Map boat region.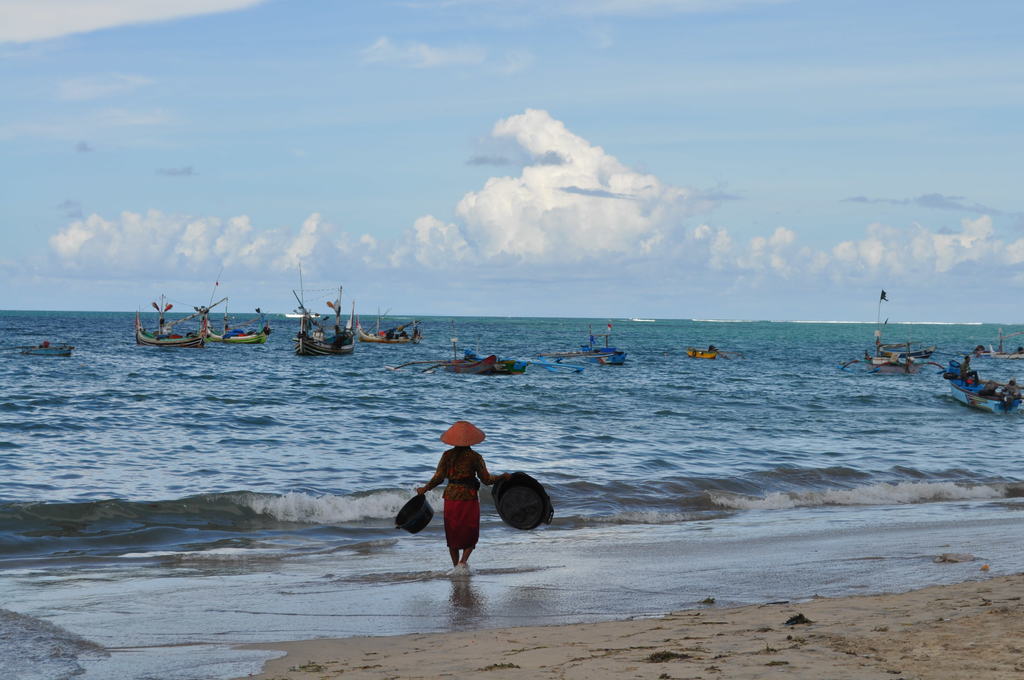
Mapped to 410/325/422/344.
